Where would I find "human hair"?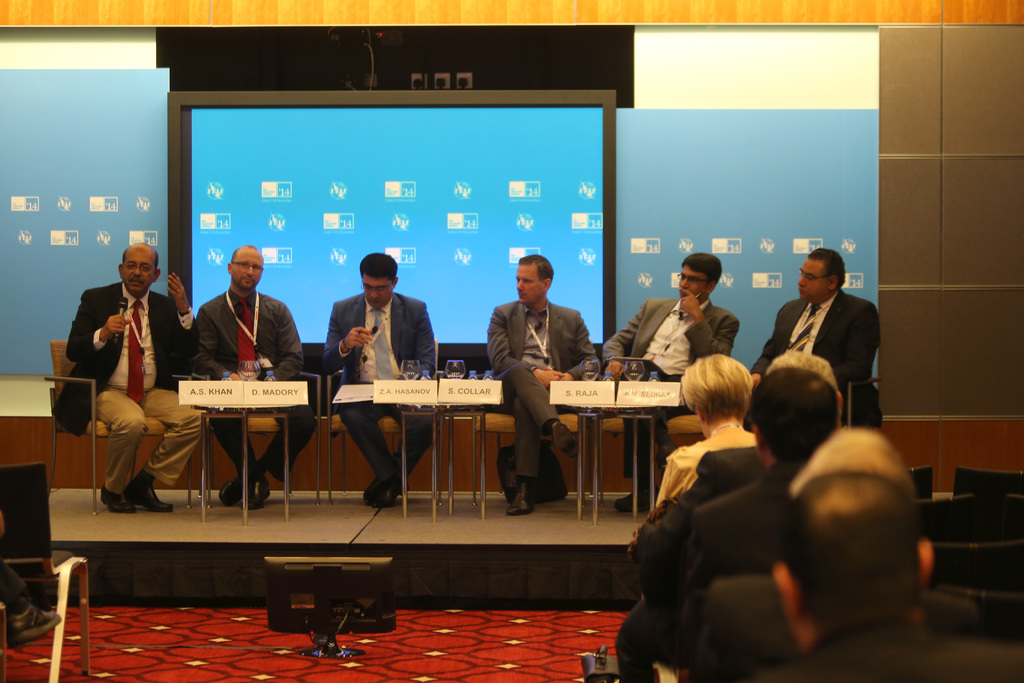
At [x1=753, y1=368, x2=838, y2=468].
